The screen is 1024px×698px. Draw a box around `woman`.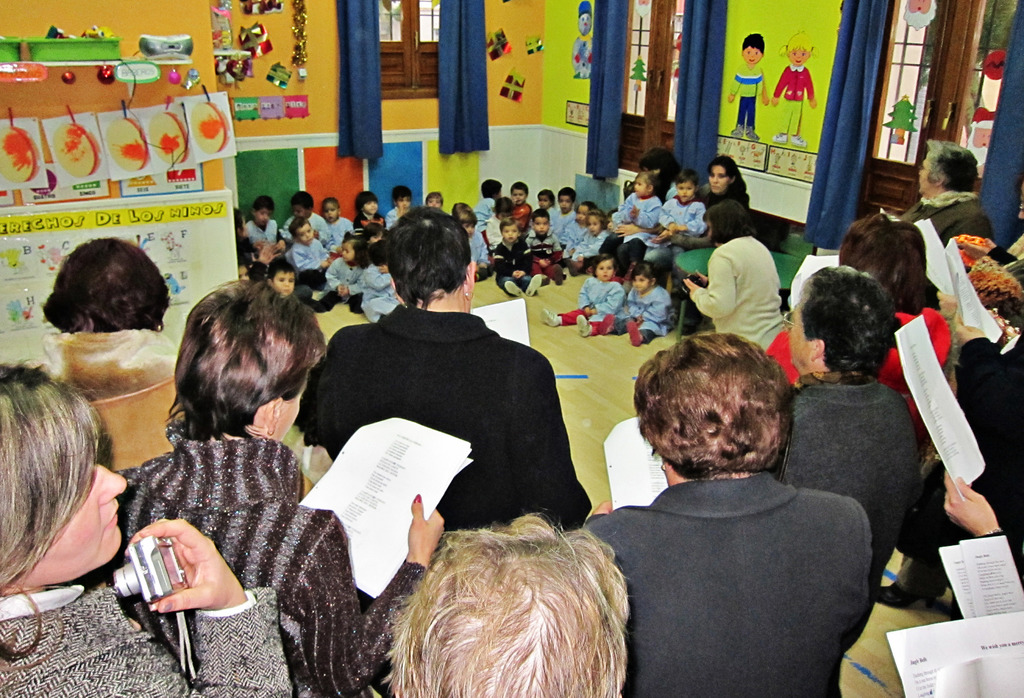
658 155 756 324.
